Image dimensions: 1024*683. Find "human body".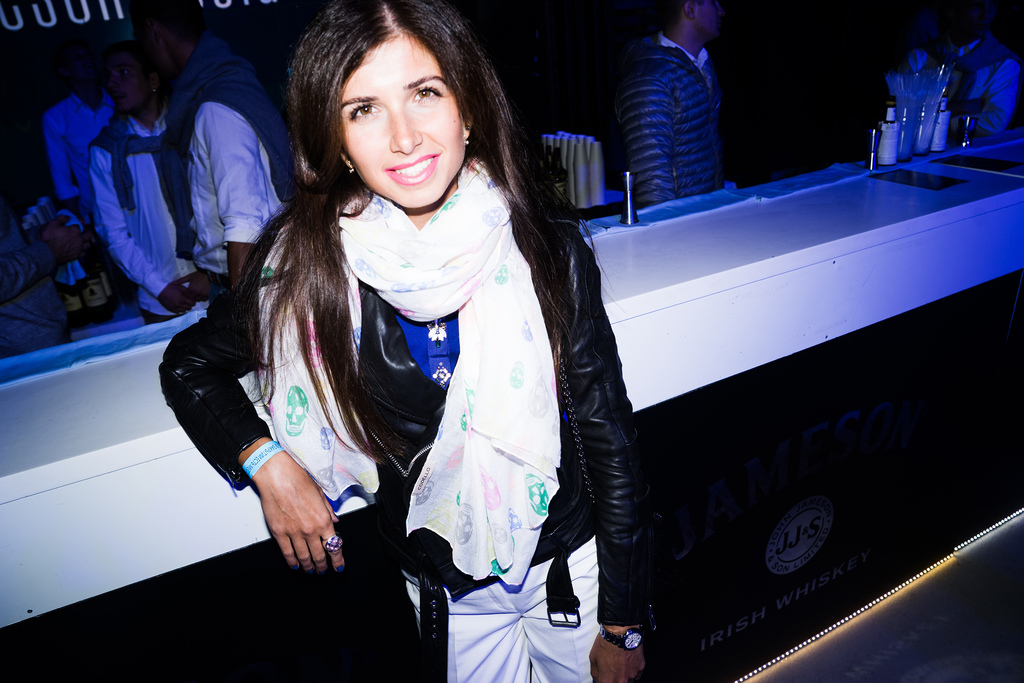
<box>143,0,658,682</box>.
